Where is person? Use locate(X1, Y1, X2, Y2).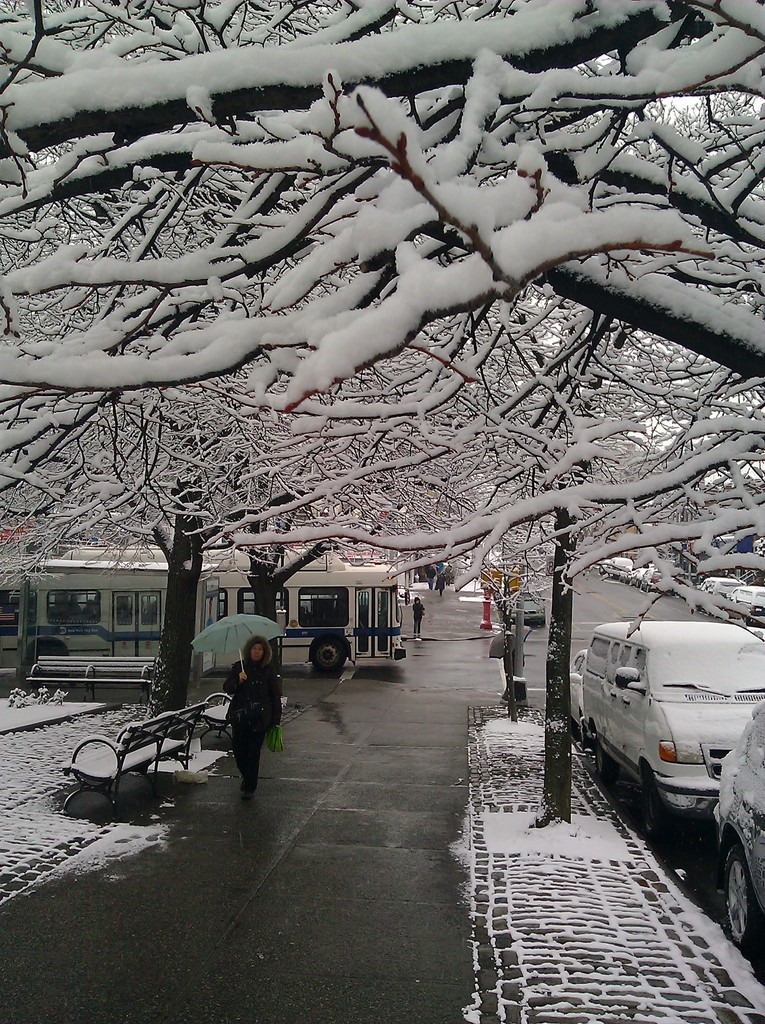
locate(407, 591, 431, 641).
